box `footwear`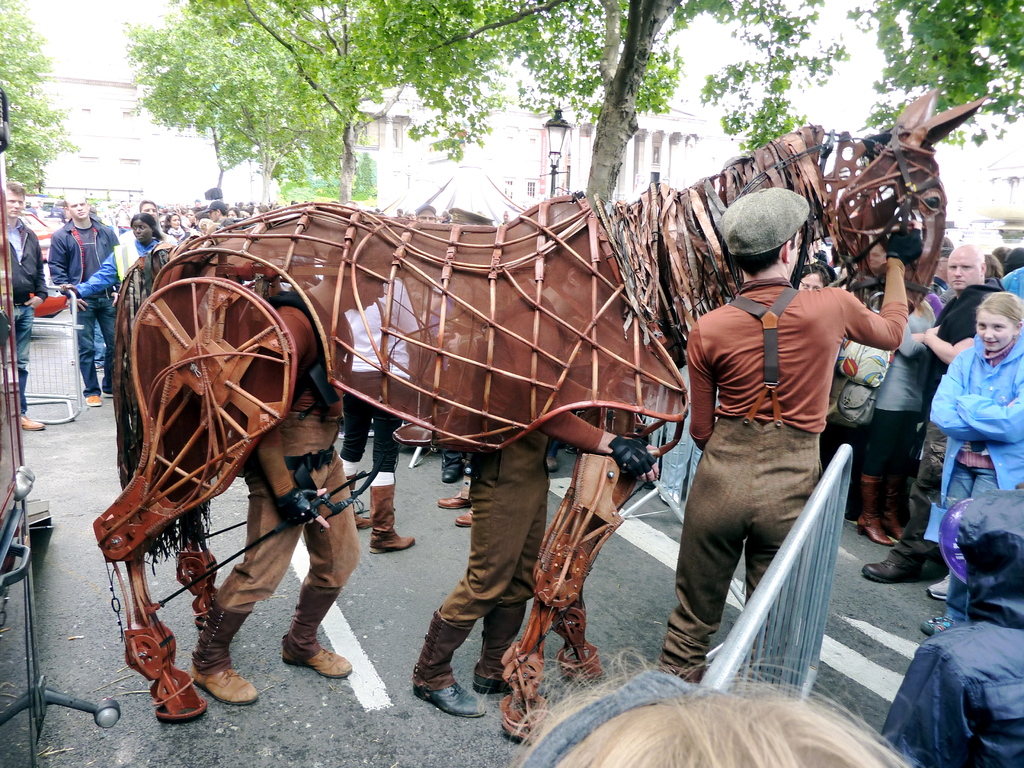
100 387 119 403
